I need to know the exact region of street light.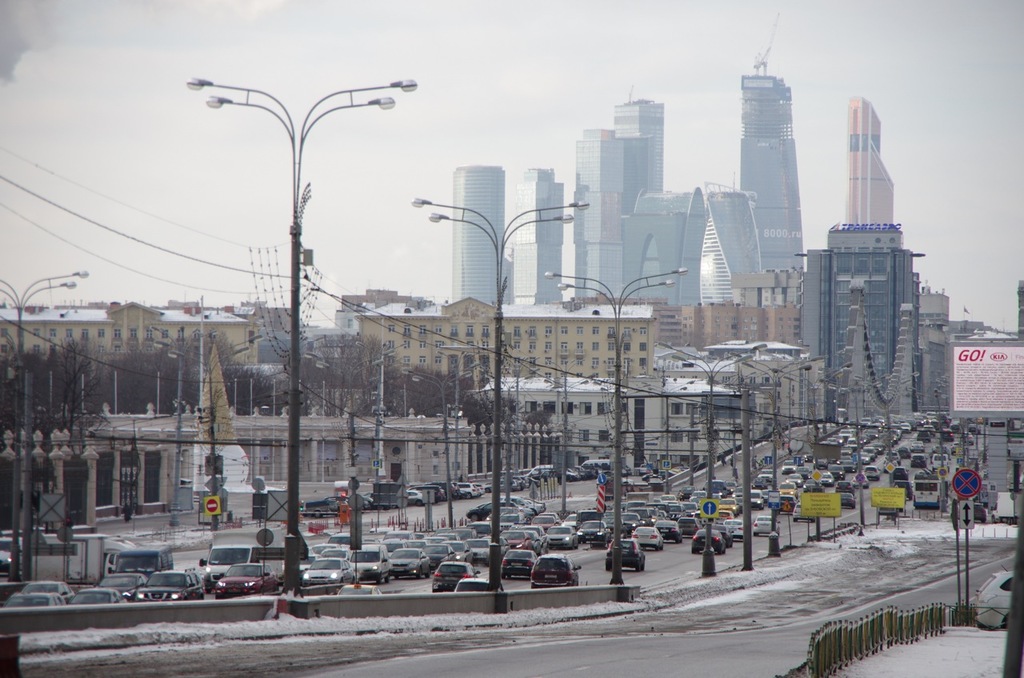
Region: left=433, top=352, right=490, bottom=484.
